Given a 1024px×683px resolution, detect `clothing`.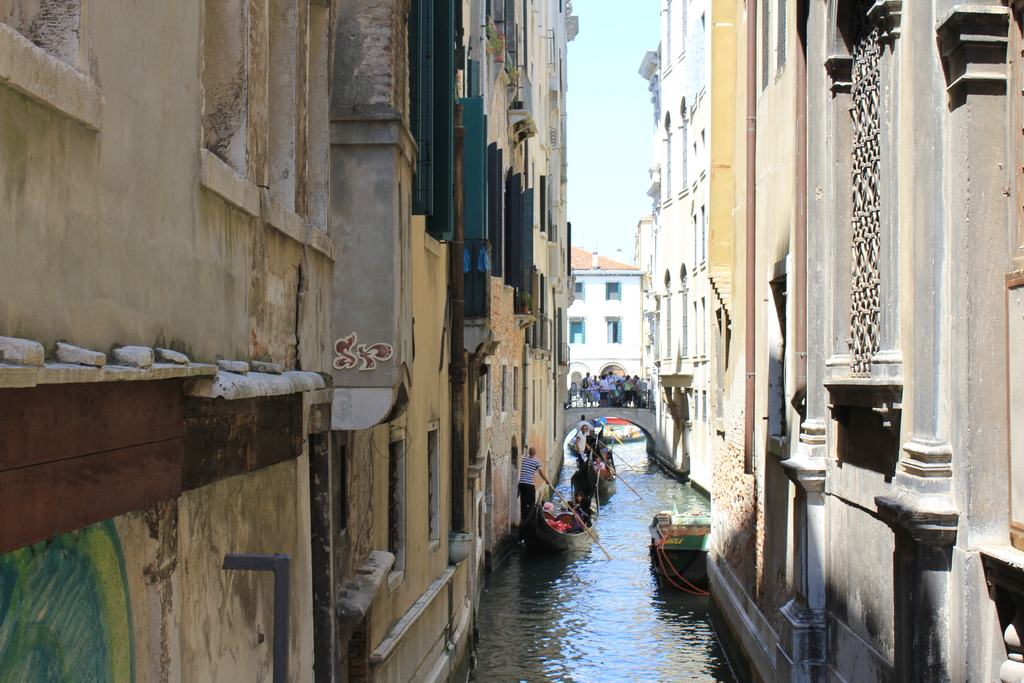
locate(575, 420, 595, 446).
